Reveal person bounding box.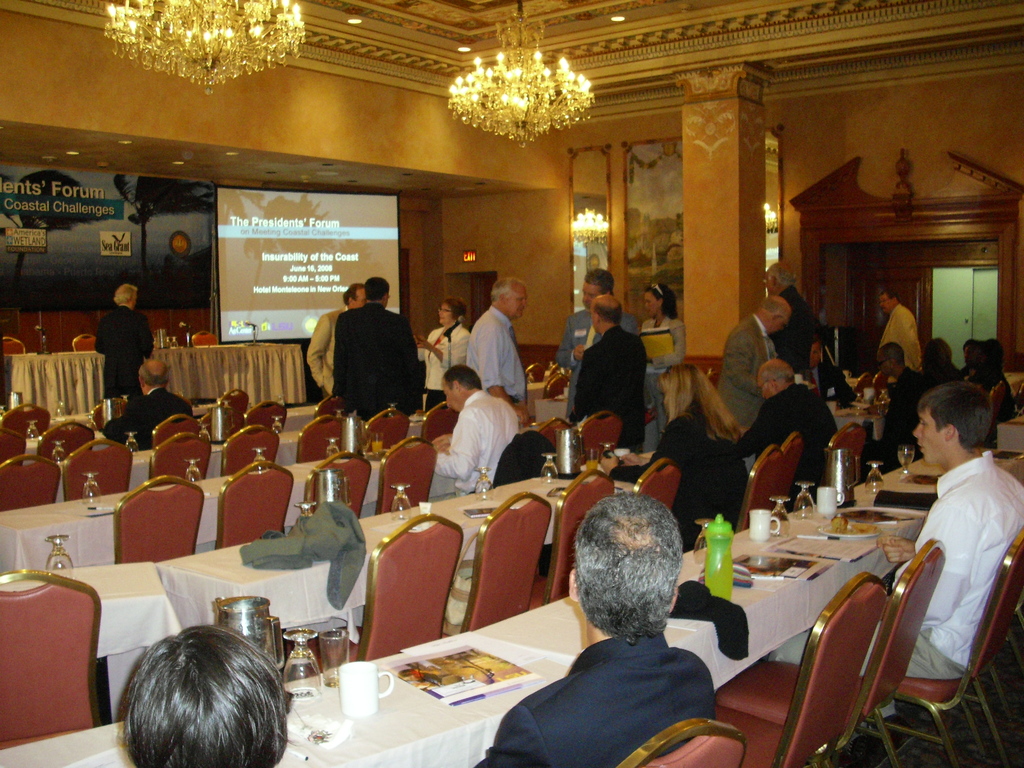
Revealed: crop(302, 287, 367, 383).
